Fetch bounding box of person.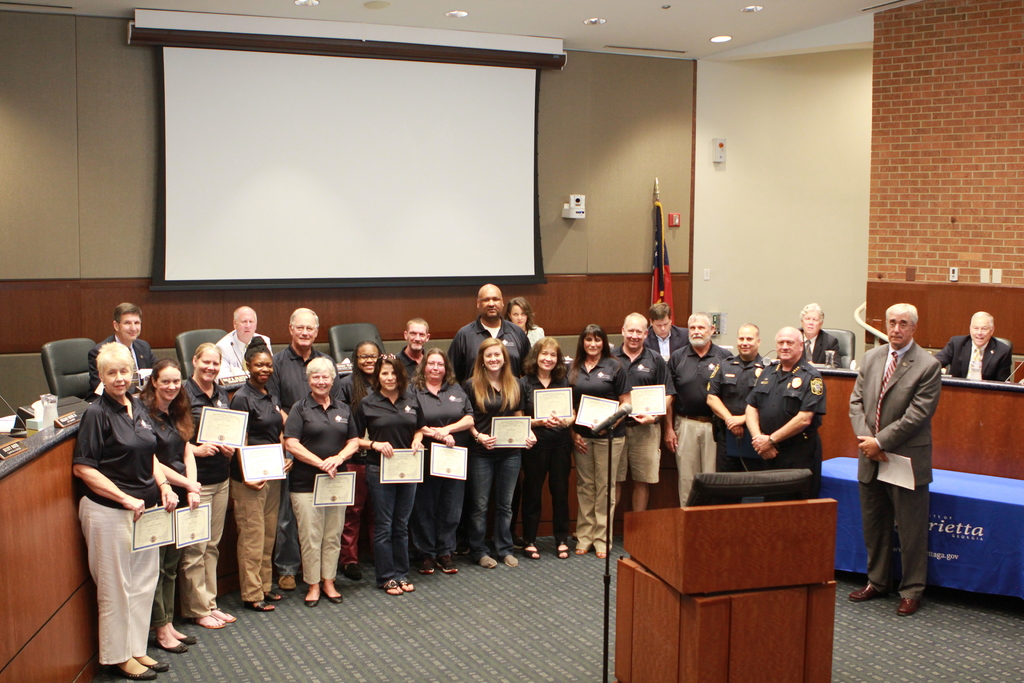
Bbox: <box>392,313,426,383</box>.
